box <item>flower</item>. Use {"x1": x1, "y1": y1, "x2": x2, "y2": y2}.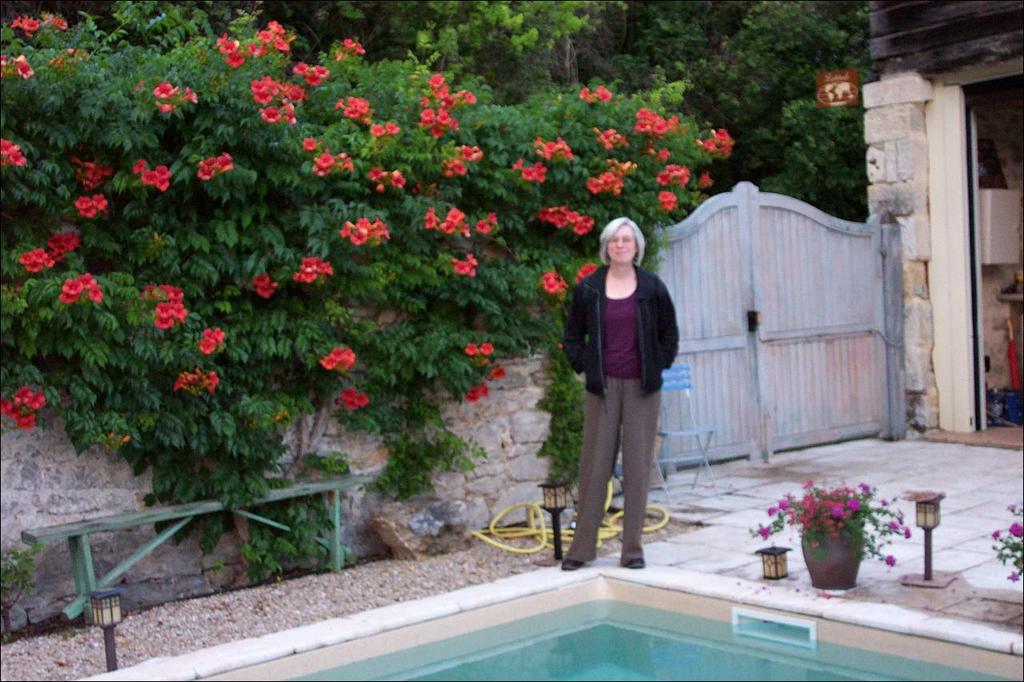
{"x1": 575, "y1": 89, "x2": 593, "y2": 104}.
